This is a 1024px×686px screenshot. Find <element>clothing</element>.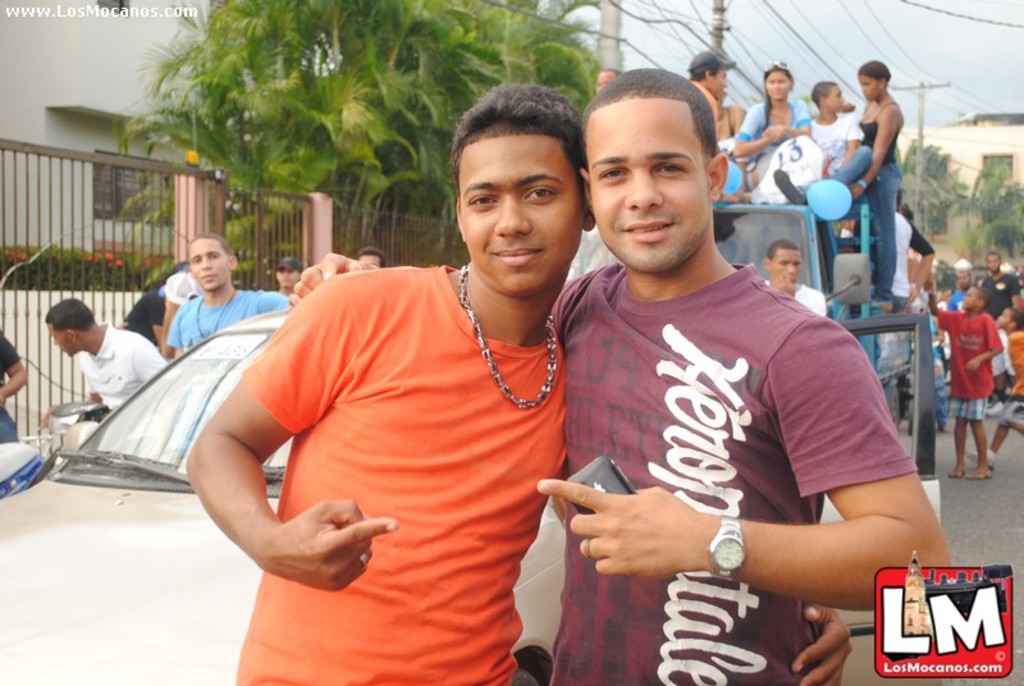
Bounding box: detection(74, 316, 161, 416).
